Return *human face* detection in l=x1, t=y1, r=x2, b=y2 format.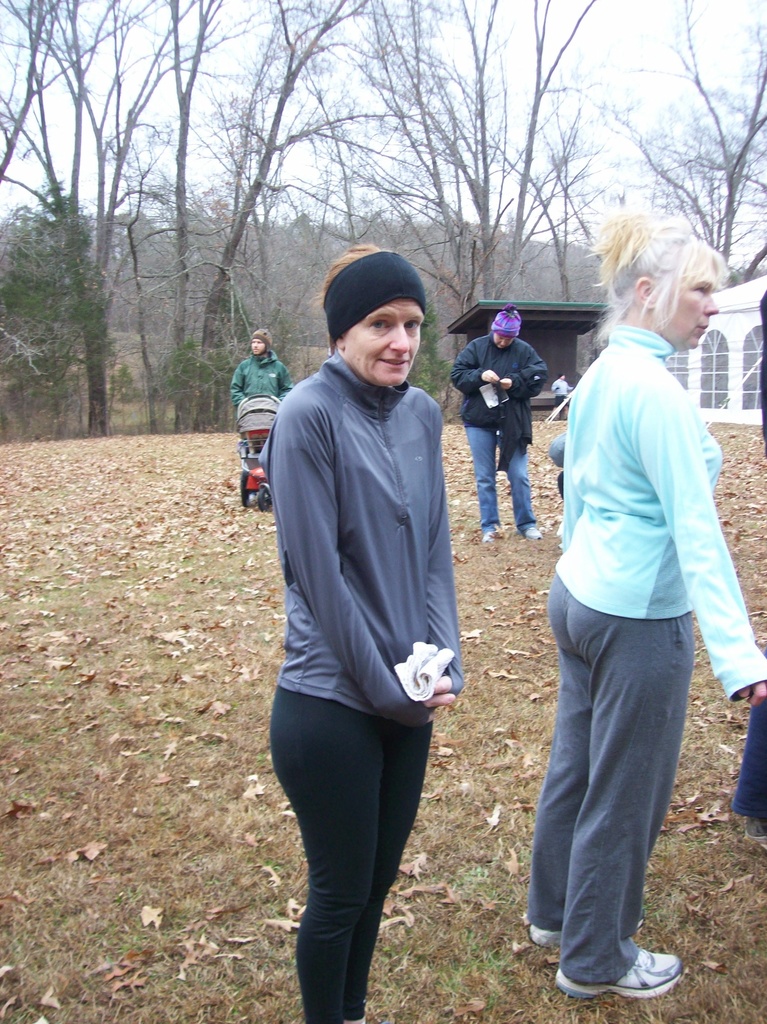
l=490, t=337, r=512, b=350.
